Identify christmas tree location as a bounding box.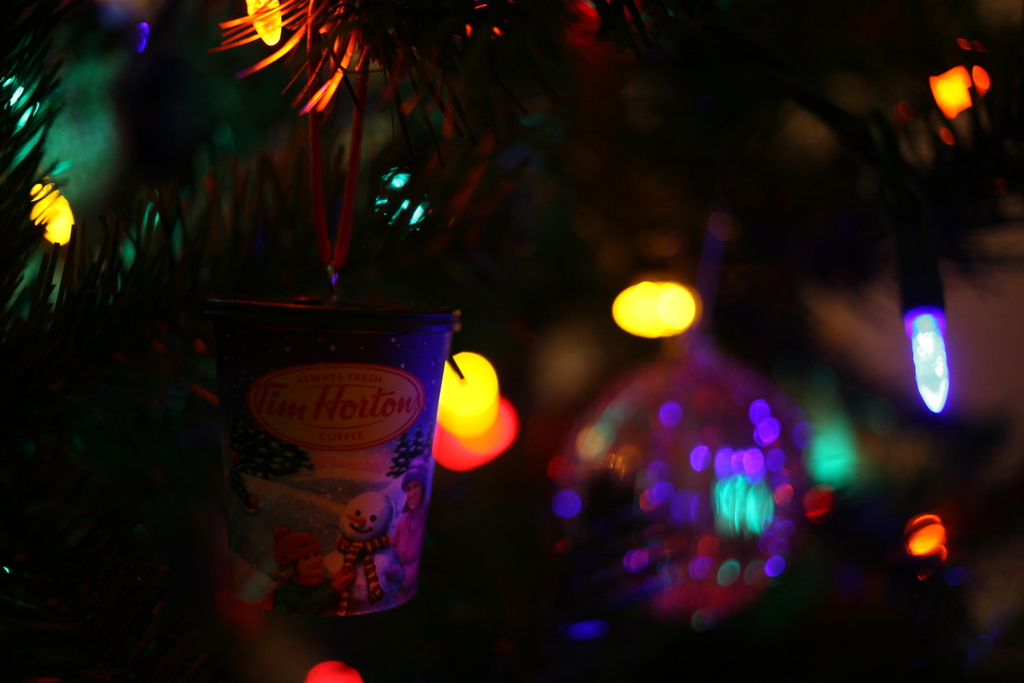
locate(0, 0, 1023, 682).
